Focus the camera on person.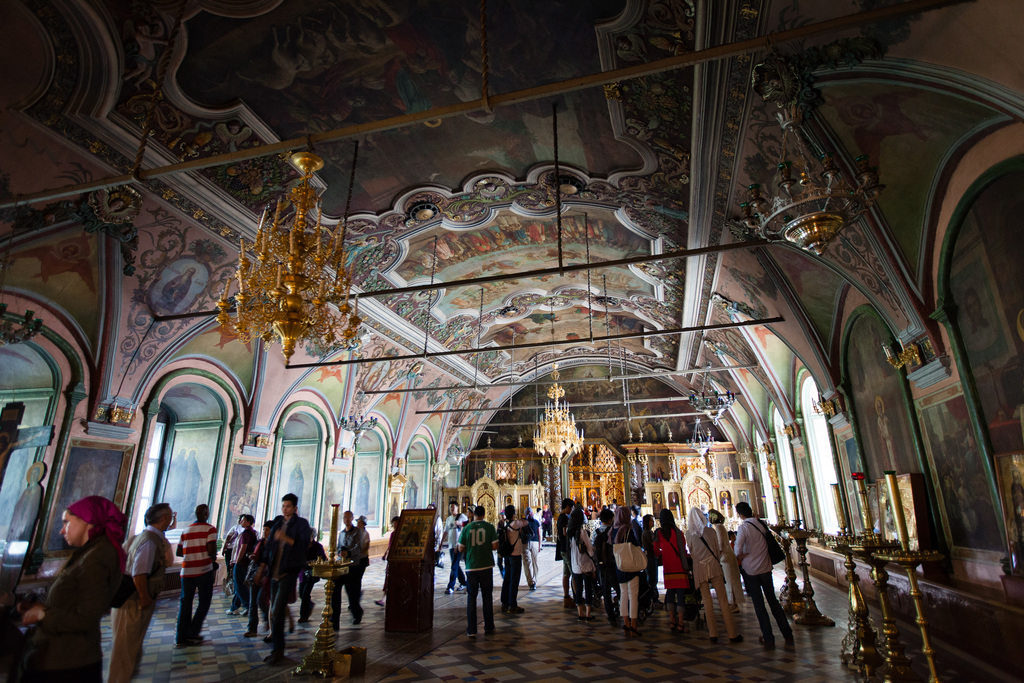
Focus region: (left=341, top=513, right=374, bottom=625).
